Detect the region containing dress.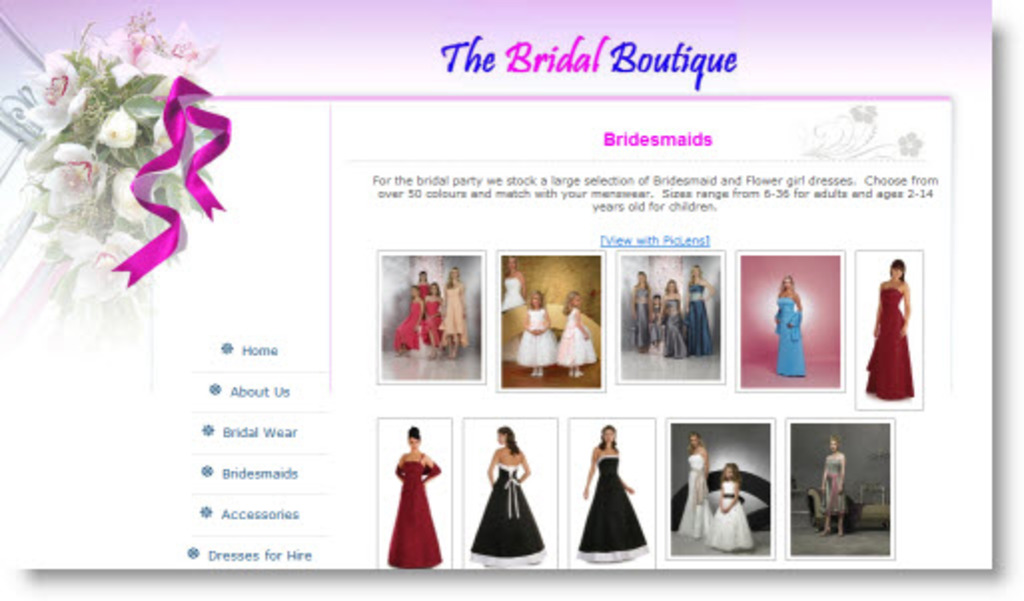
<region>557, 309, 595, 367</region>.
